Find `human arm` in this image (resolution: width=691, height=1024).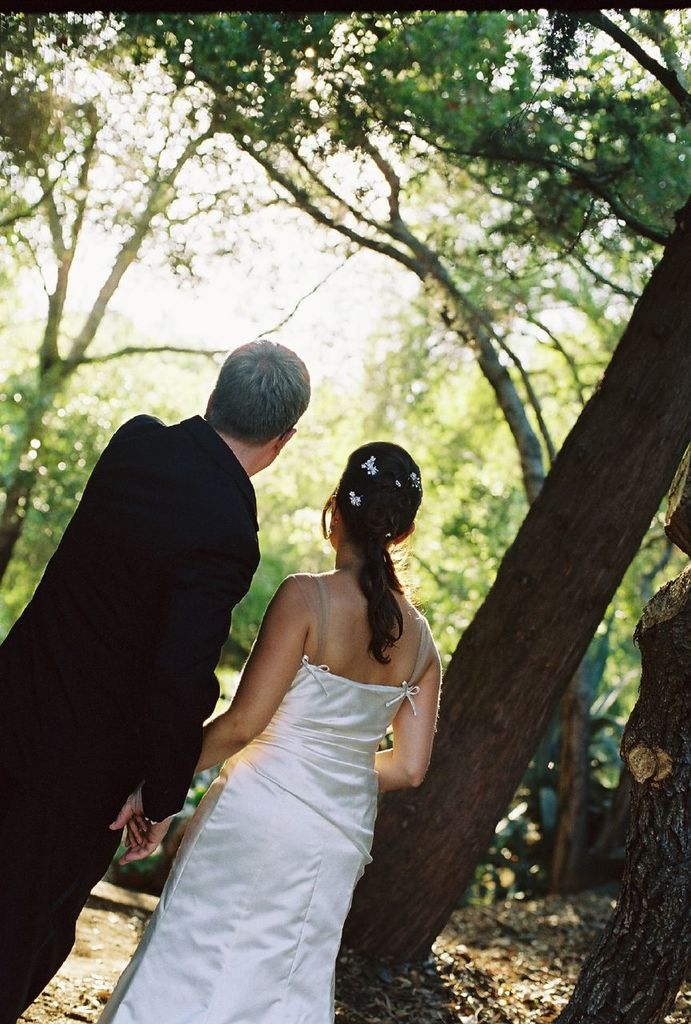
select_region(349, 638, 451, 801).
